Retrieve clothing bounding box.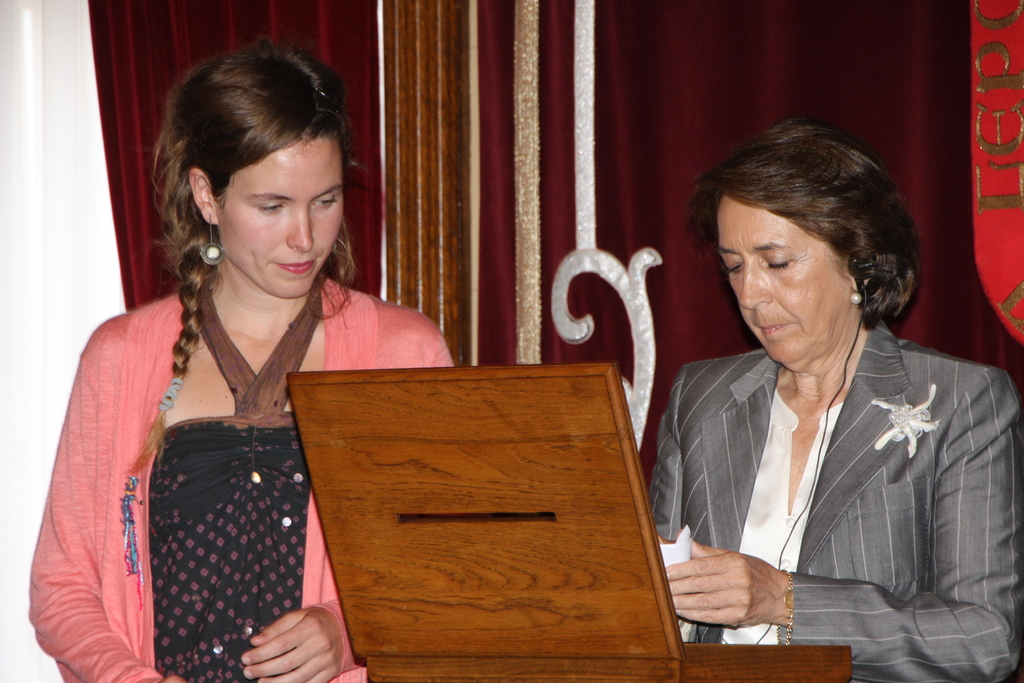
Bounding box: box=[641, 314, 1023, 682].
